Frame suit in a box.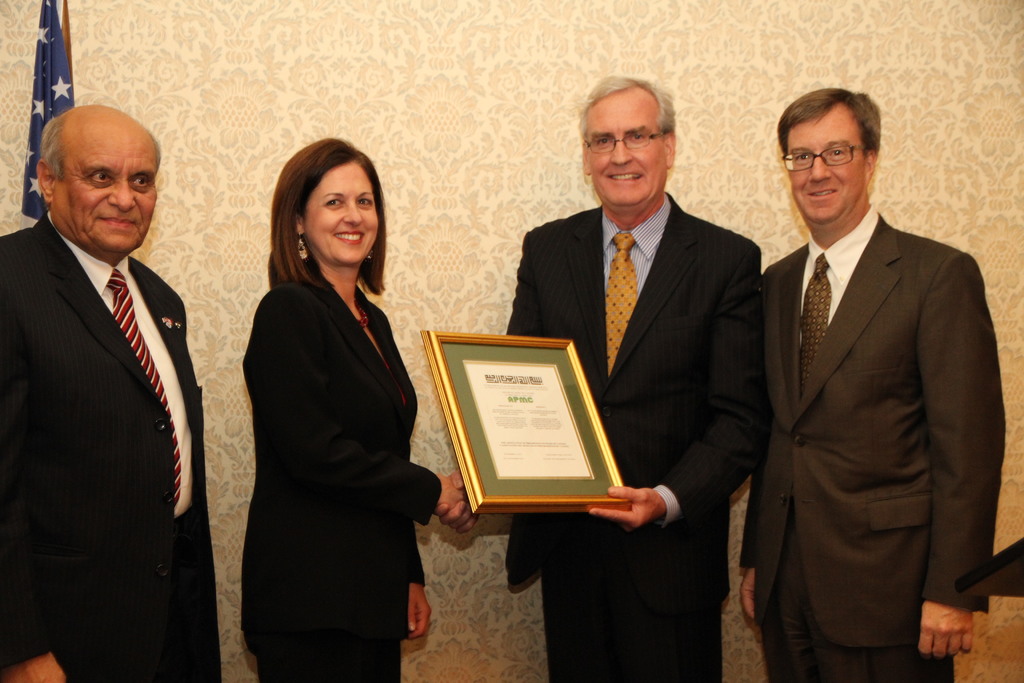
{"left": 506, "top": 189, "right": 767, "bottom": 682}.
